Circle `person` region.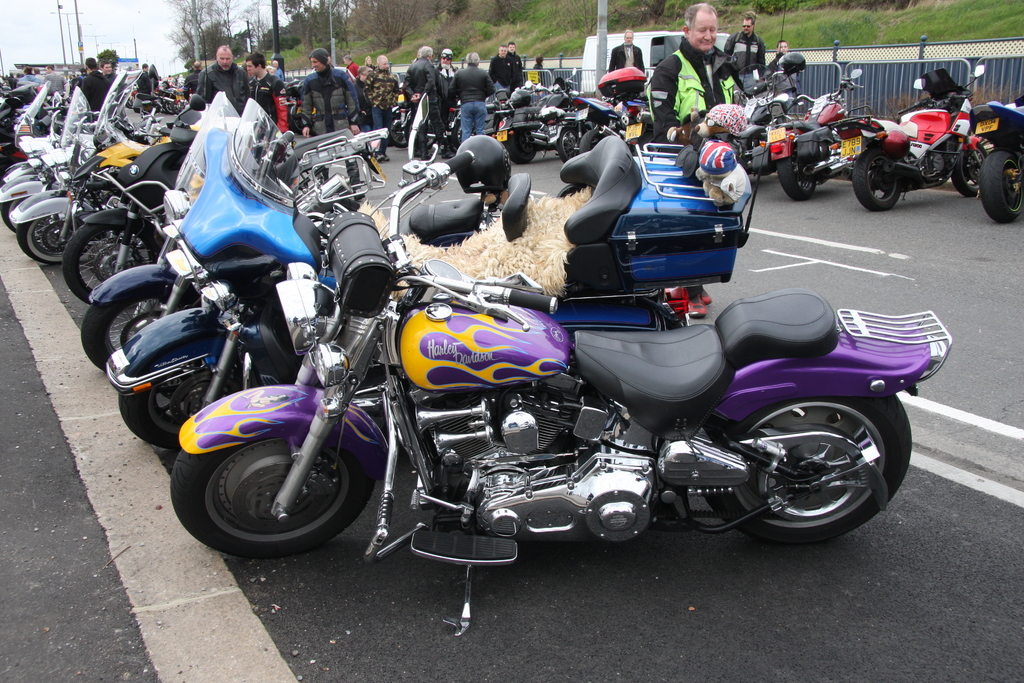
Region: [x1=134, y1=57, x2=154, y2=93].
